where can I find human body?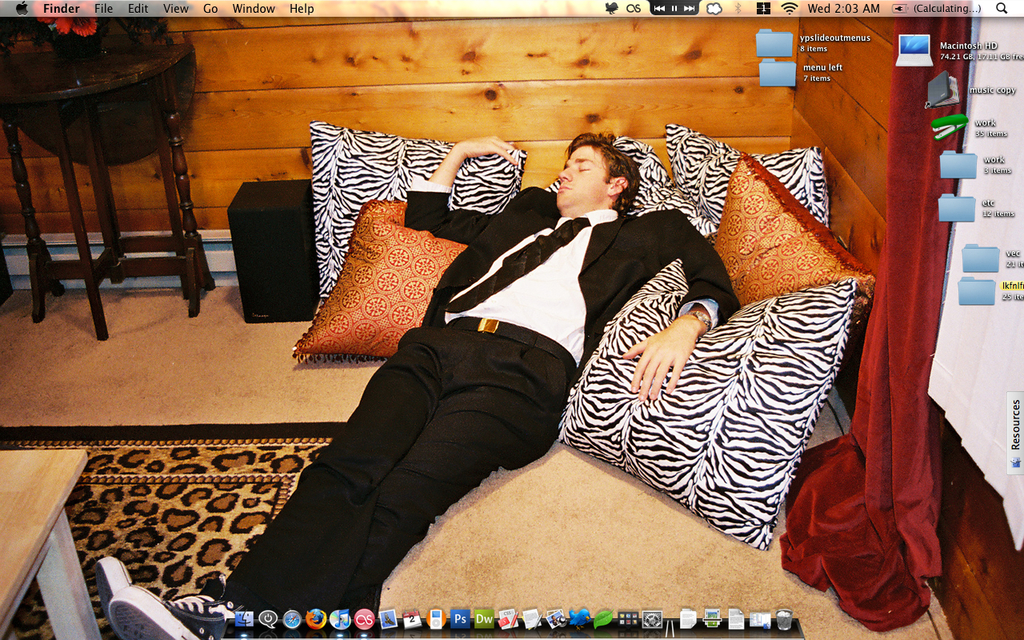
You can find it at BBox(101, 127, 737, 639).
